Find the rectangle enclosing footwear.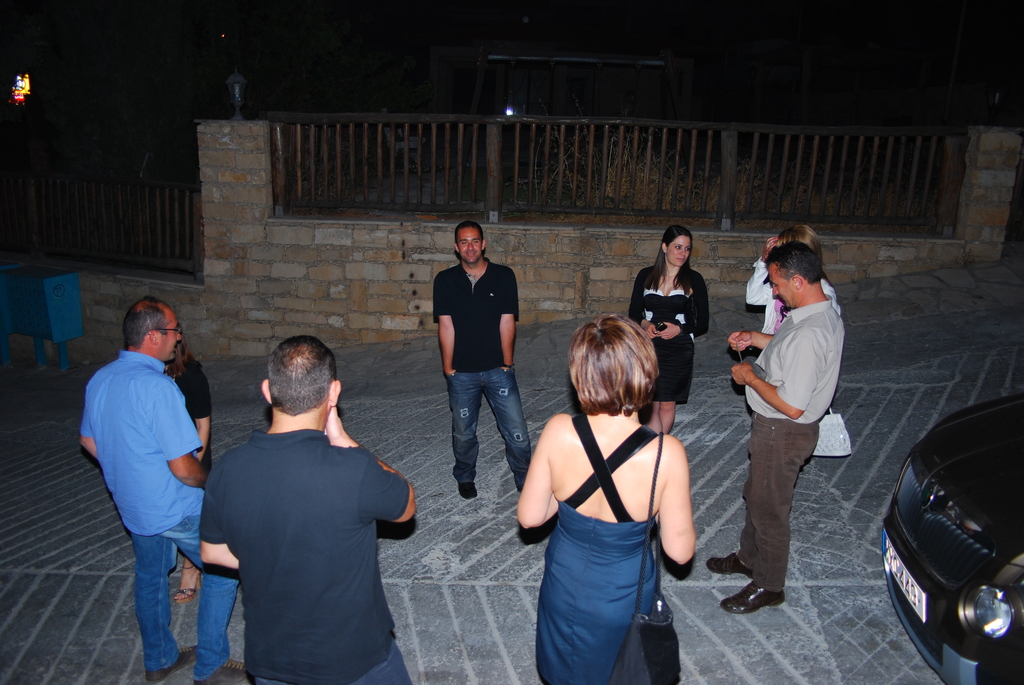
select_region(459, 483, 476, 498).
